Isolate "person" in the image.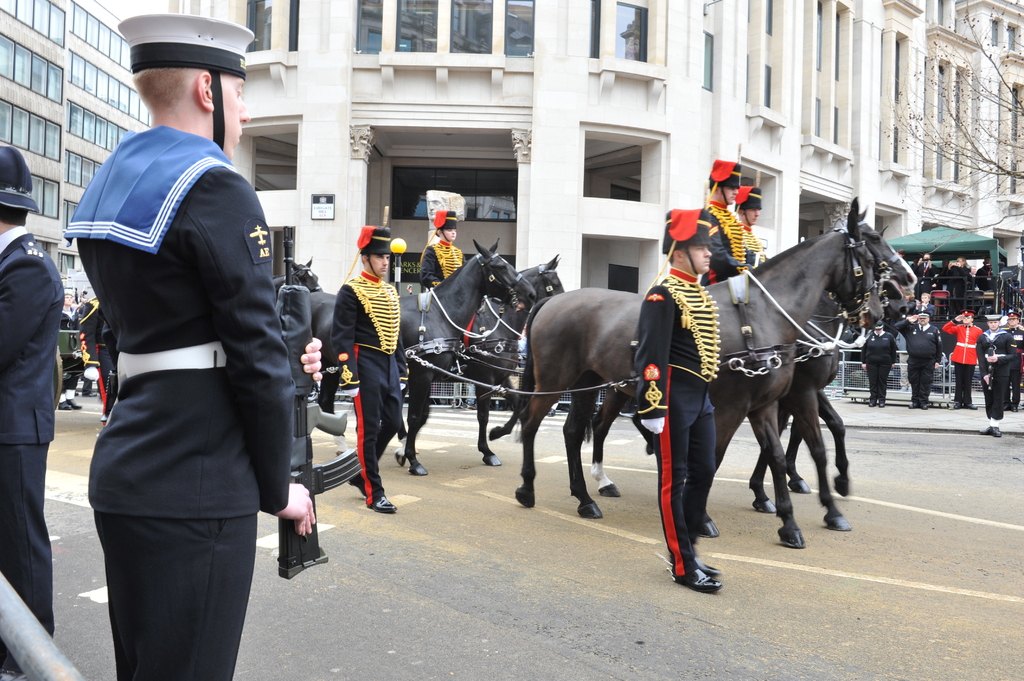
Isolated region: x1=699, y1=161, x2=750, y2=288.
